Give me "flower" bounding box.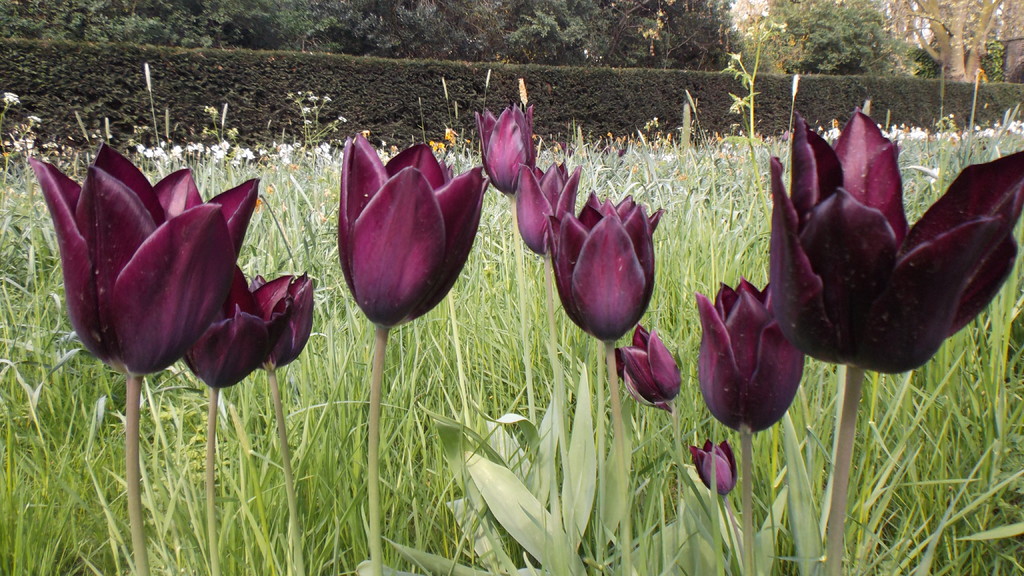
bbox=(179, 259, 293, 390).
